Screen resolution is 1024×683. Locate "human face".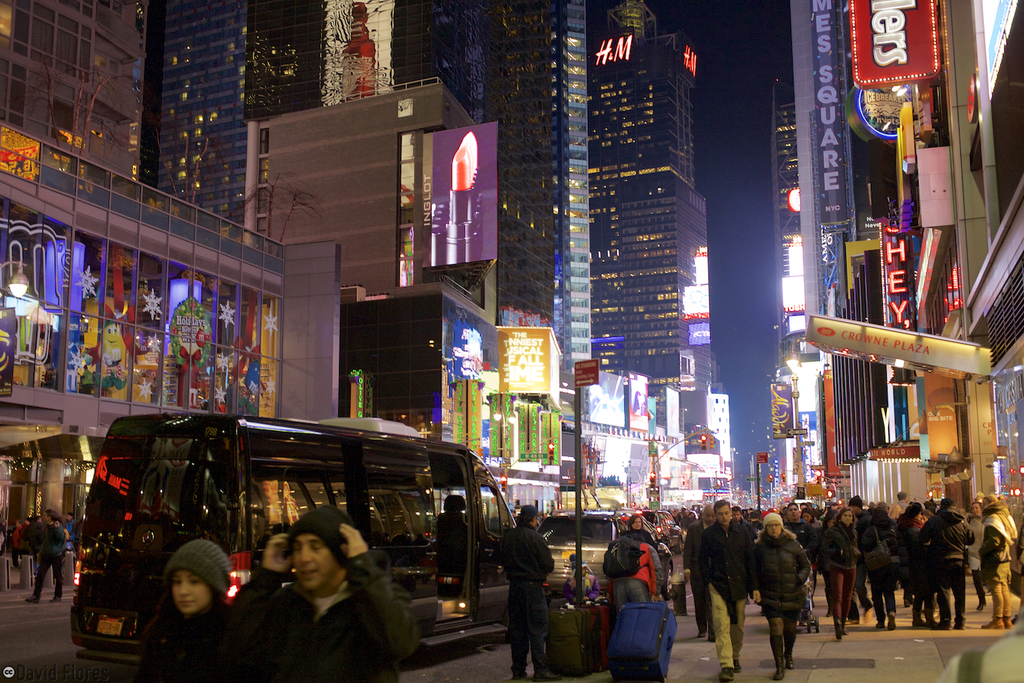
pyautogui.locateOnScreen(294, 530, 334, 590).
